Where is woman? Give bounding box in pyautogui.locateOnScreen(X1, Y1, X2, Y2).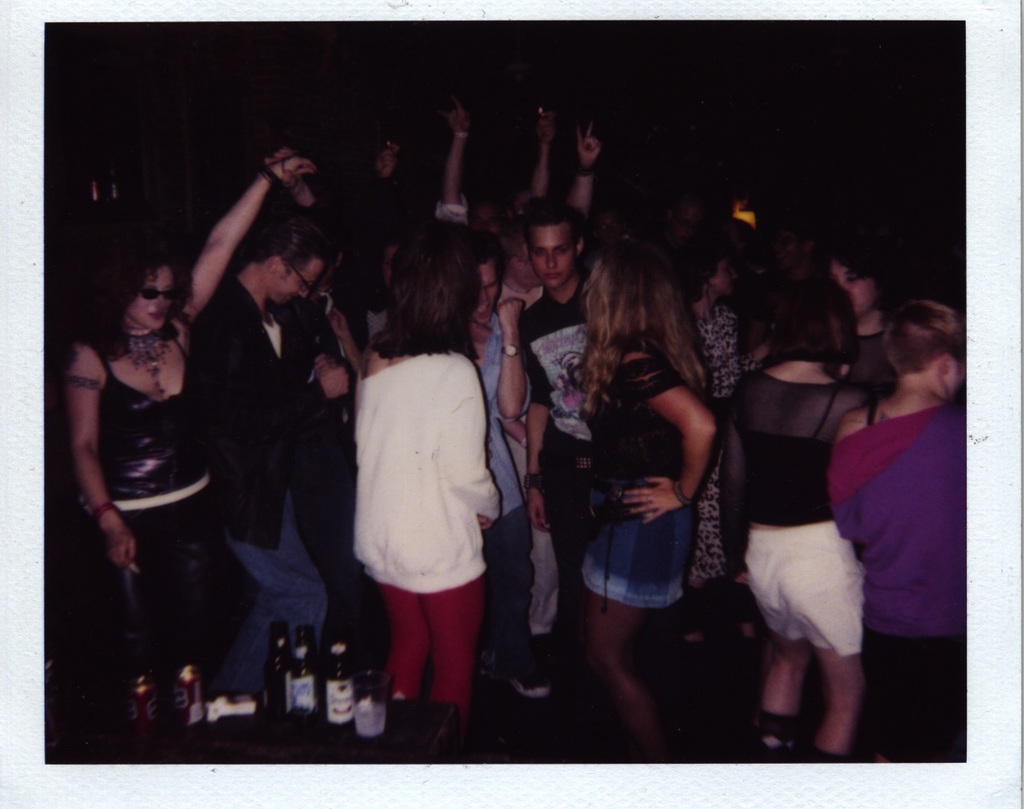
pyautogui.locateOnScreen(62, 153, 324, 698).
